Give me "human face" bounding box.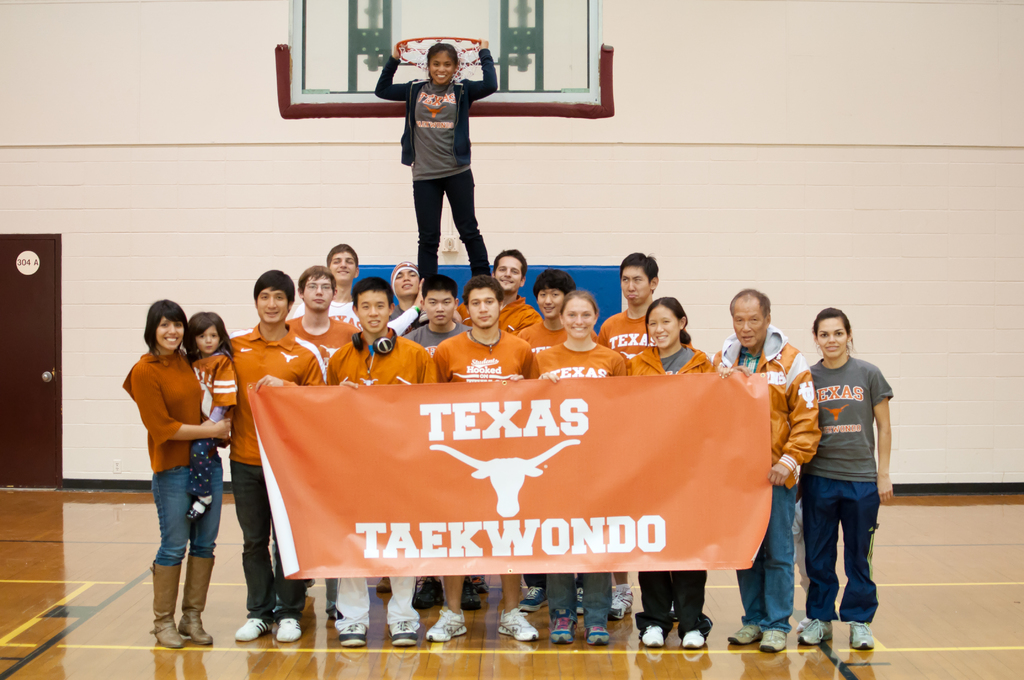
[816,312,846,363].
